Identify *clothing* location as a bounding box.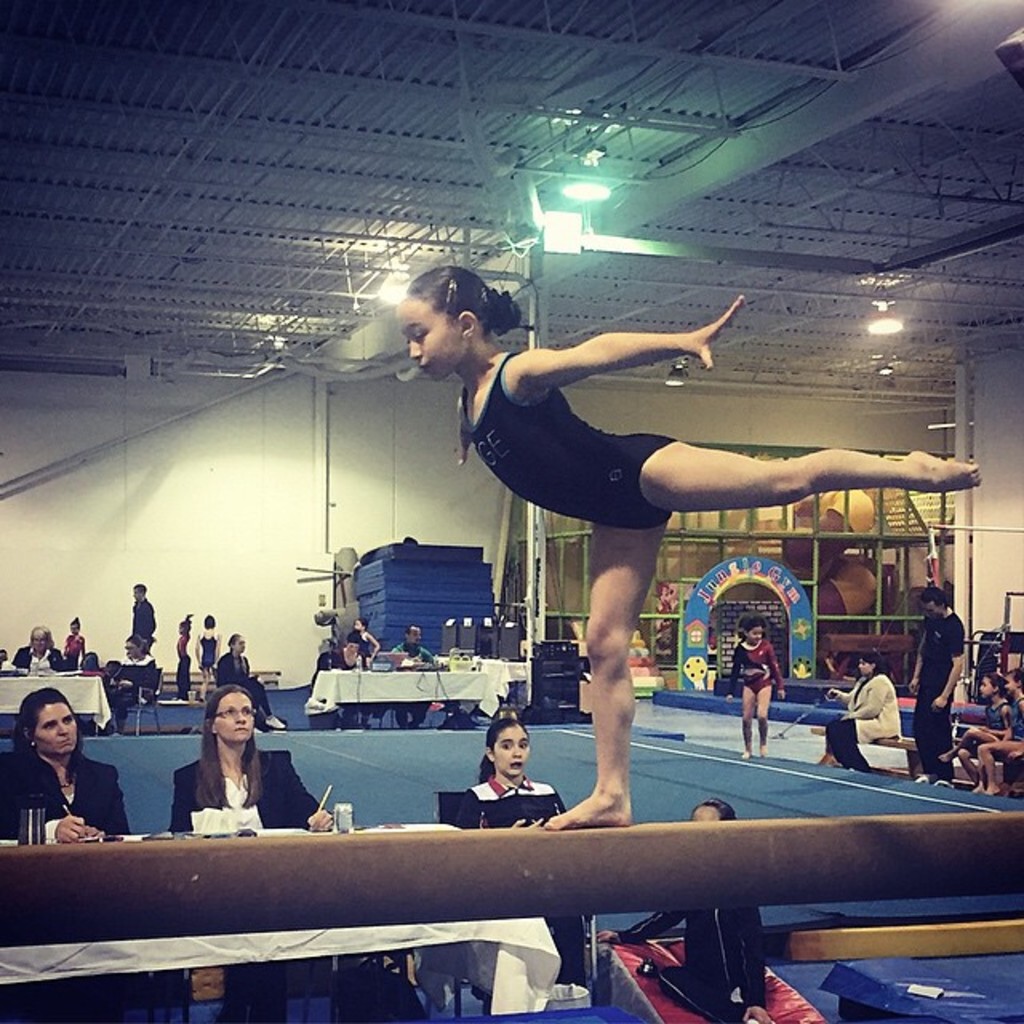
(x1=162, y1=758, x2=338, y2=819).
